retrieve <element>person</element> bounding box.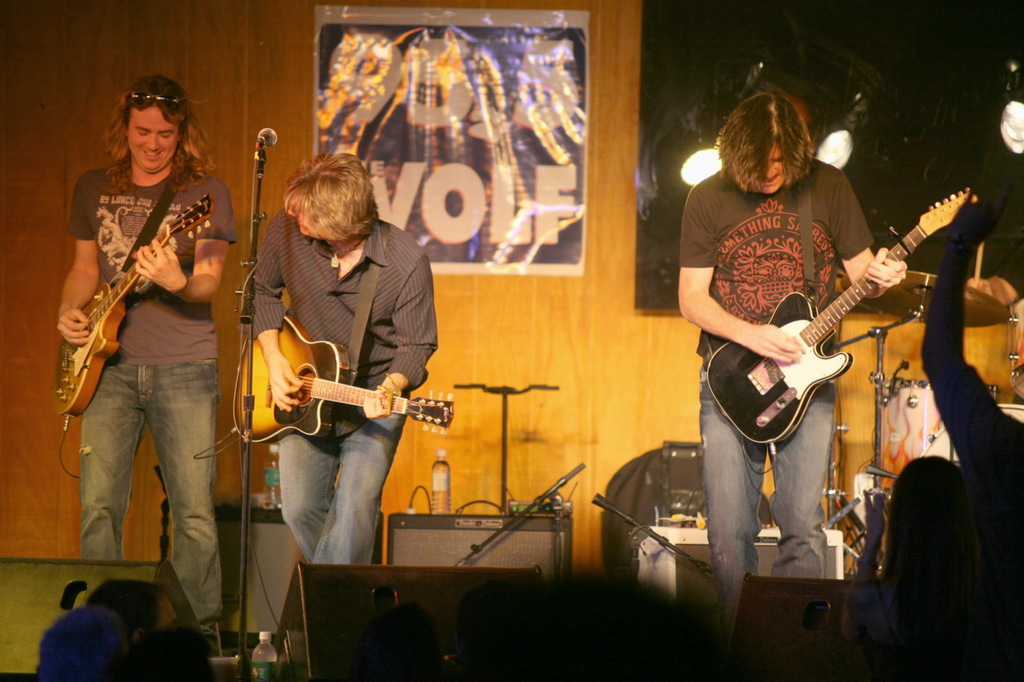
Bounding box: <region>250, 150, 439, 564</region>.
